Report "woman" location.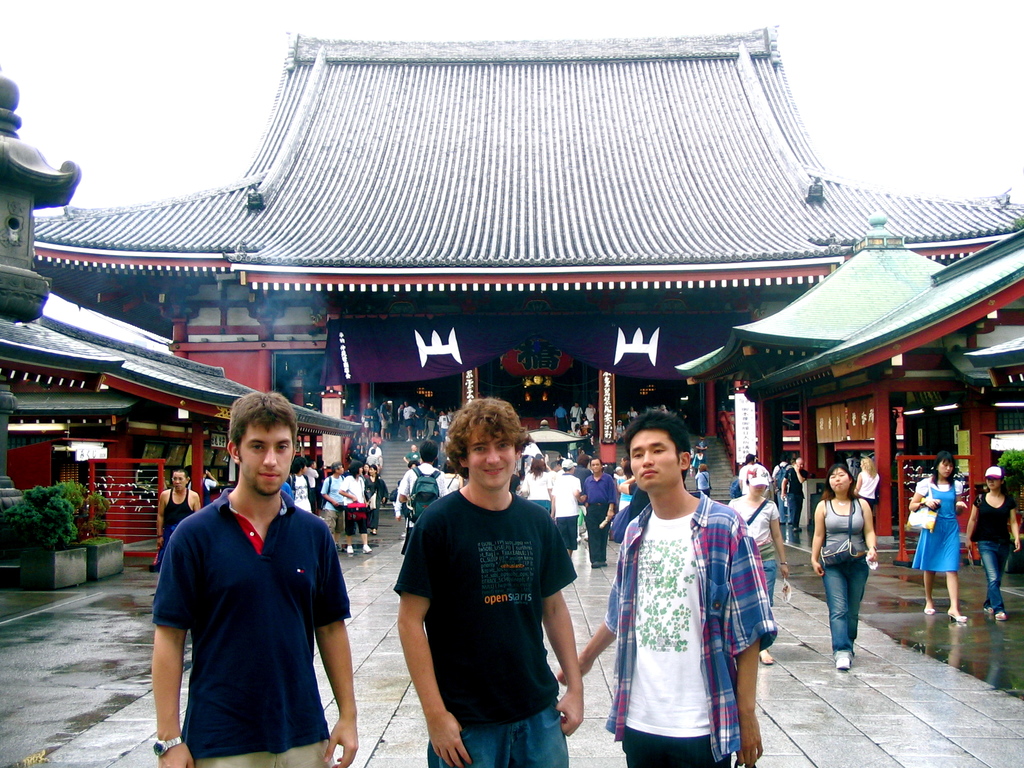
Report: [812, 460, 877, 669].
